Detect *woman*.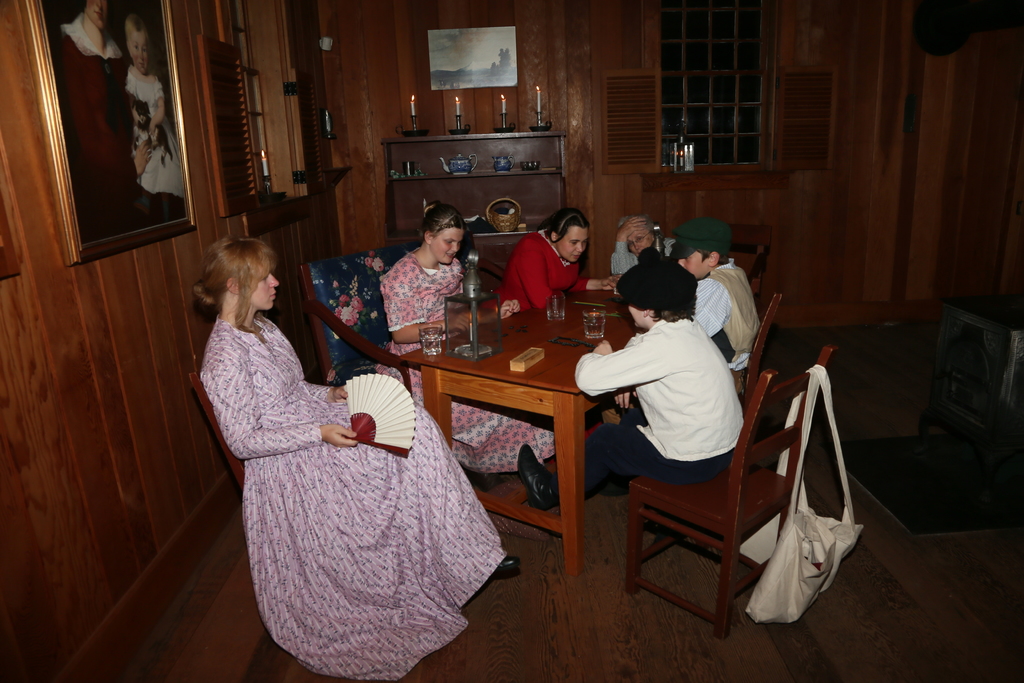
Detected at region(604, 217, 661, 271).
